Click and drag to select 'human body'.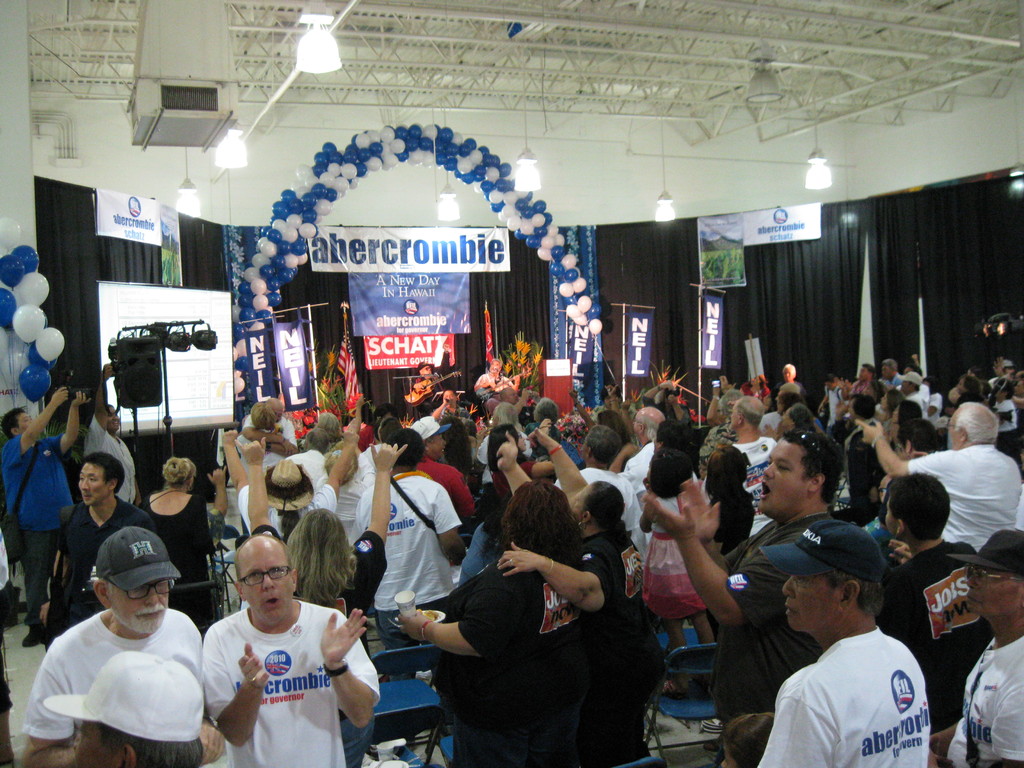
Selection: [397, 431, 600, 767].
